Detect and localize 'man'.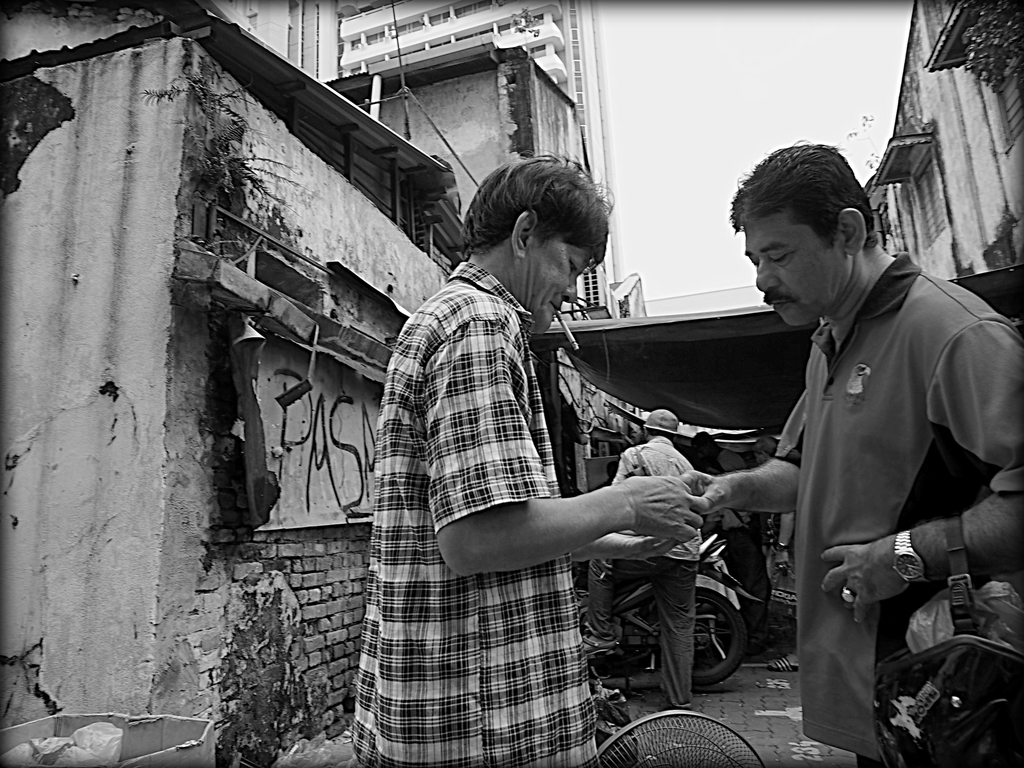
Localized at locate(350, 154, 700, 767).
